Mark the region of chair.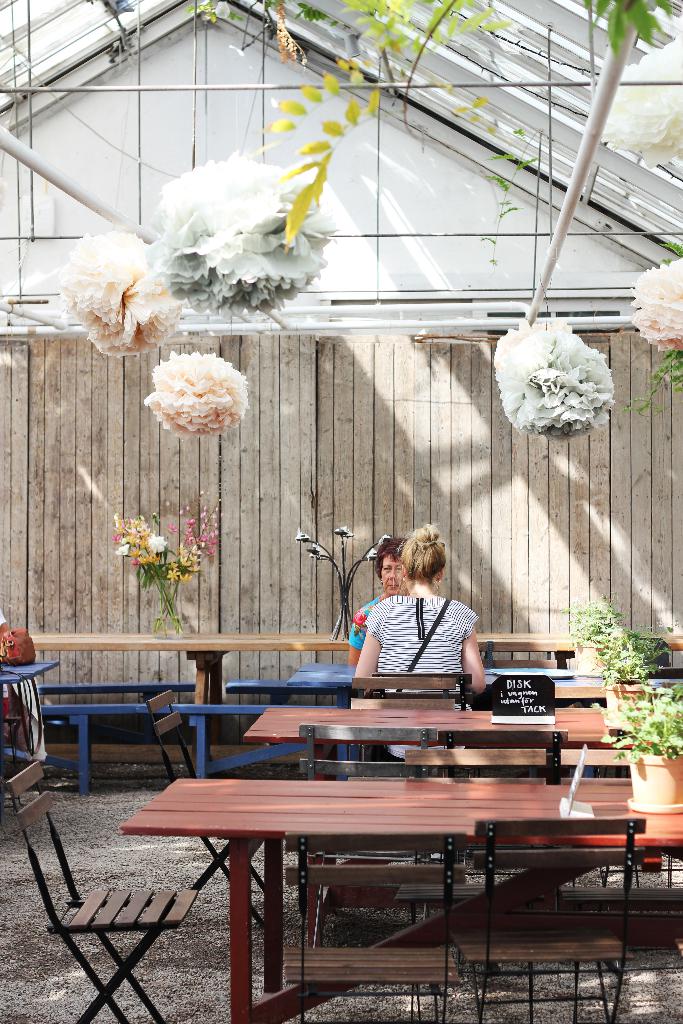
Region: l=279, t=833, r=467, b=1023.
